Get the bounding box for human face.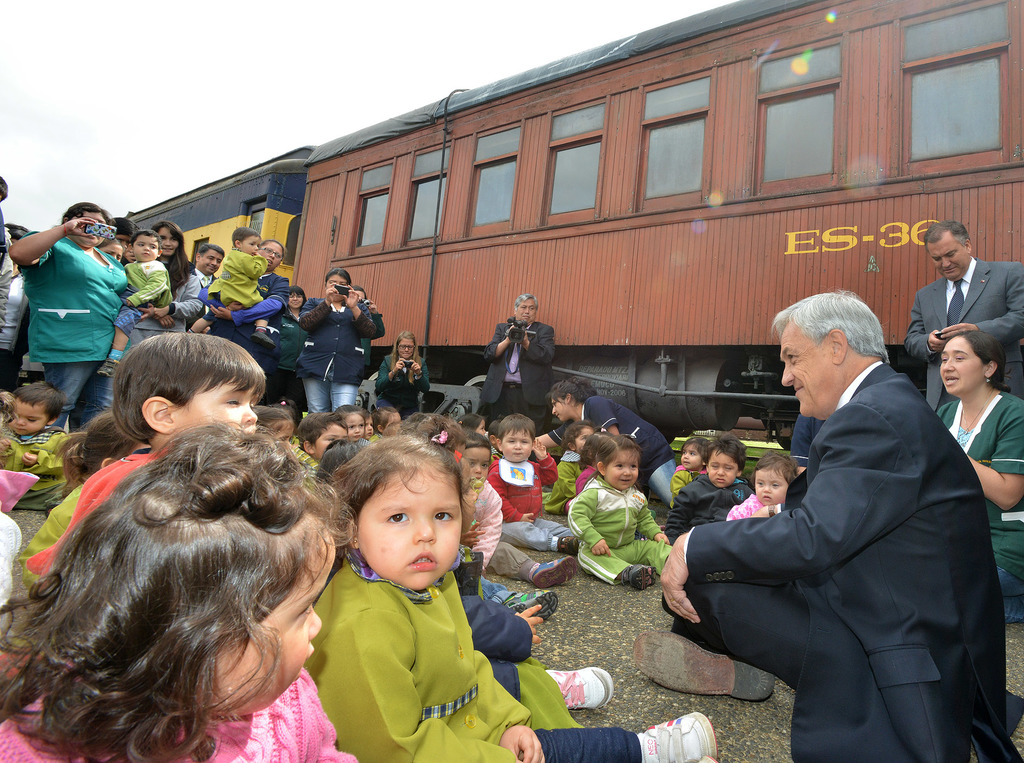
[x1=259, y1=244, x2=283, y2=270].
